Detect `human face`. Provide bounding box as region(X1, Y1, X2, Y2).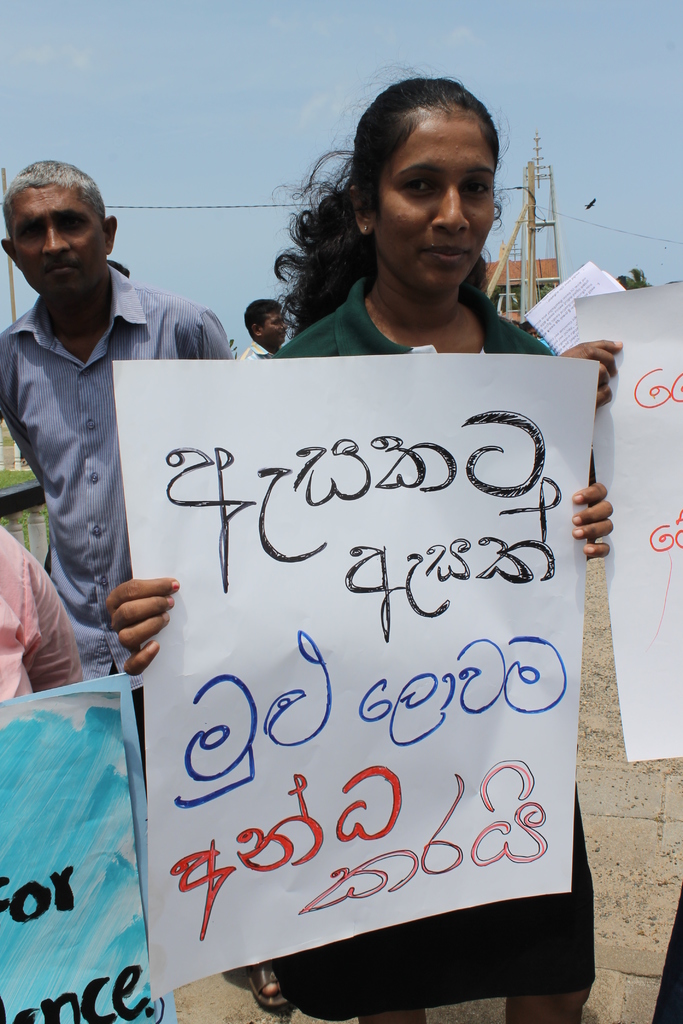
region(259, 307, 287, 338).
